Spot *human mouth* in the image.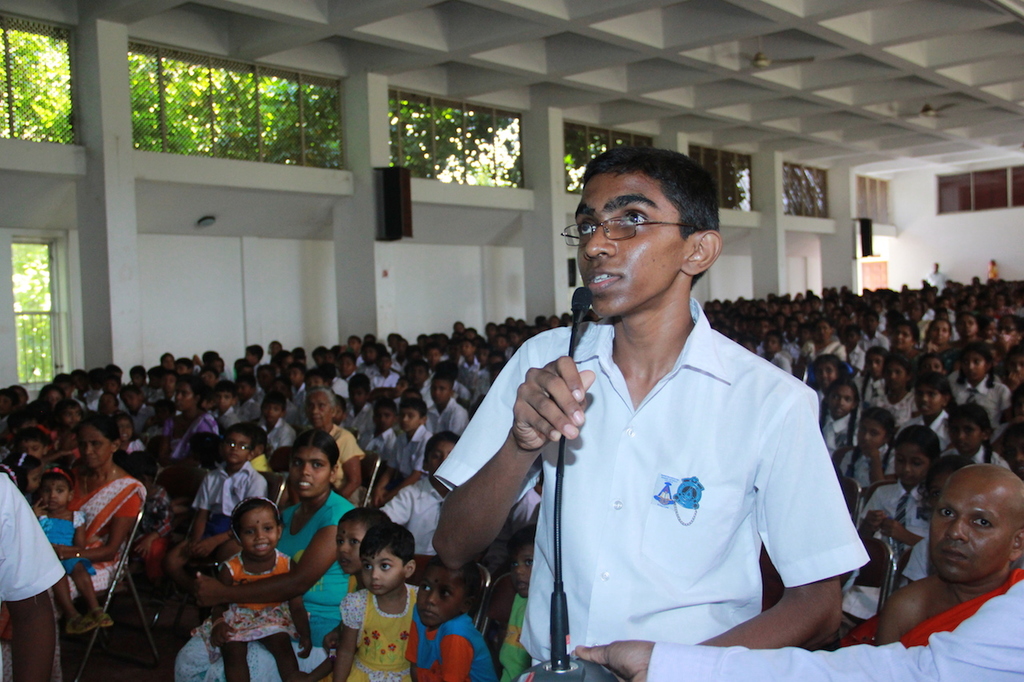
*human mouth* found at (226, 450, 240, 461).
